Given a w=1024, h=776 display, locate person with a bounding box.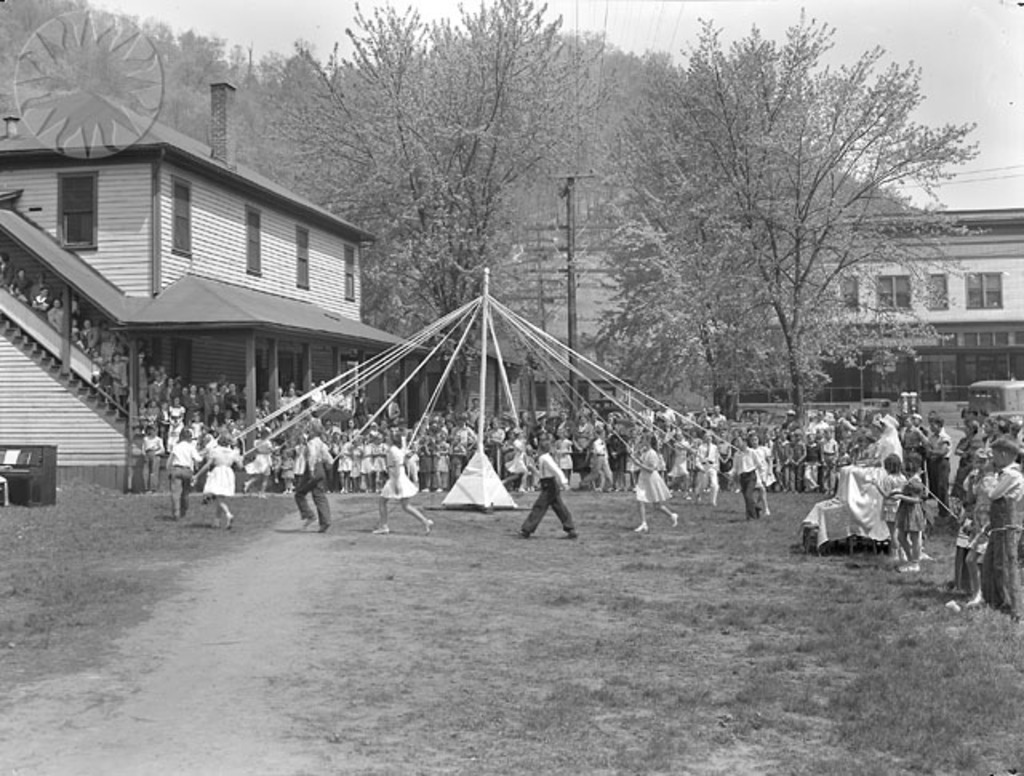
Located: <bbox>445, 418, 475, 472</bbox>.
